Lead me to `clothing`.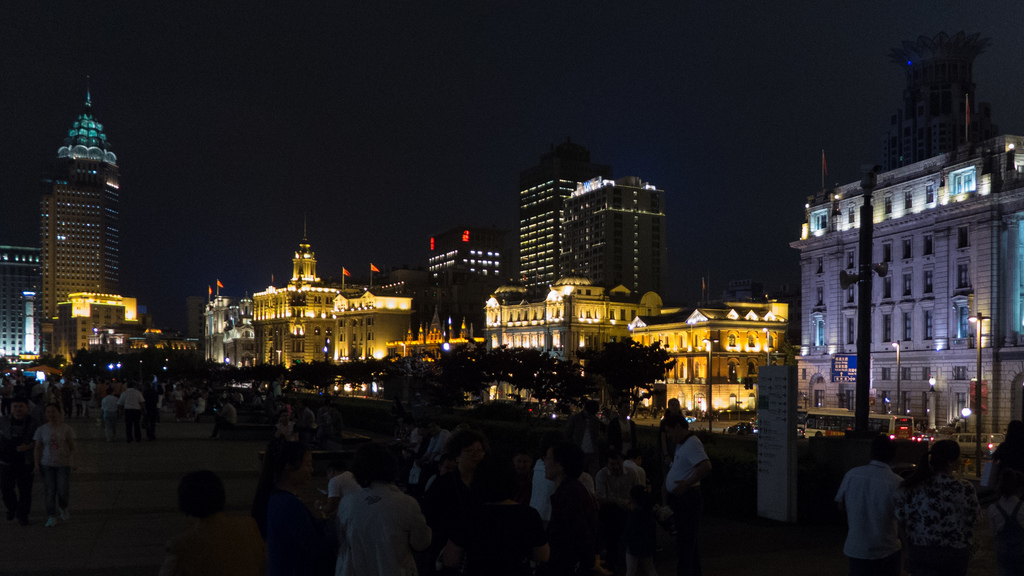
Lead to [left=127, top=412, right=146, bottom=438].
